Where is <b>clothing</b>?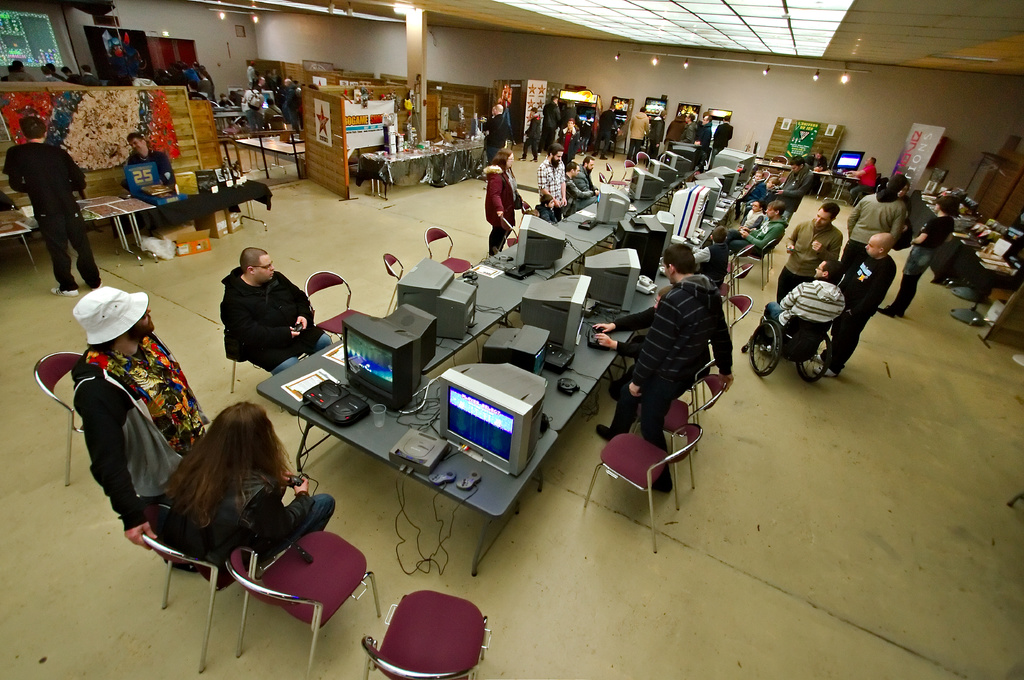
<box>856,163,883,197</box>.
